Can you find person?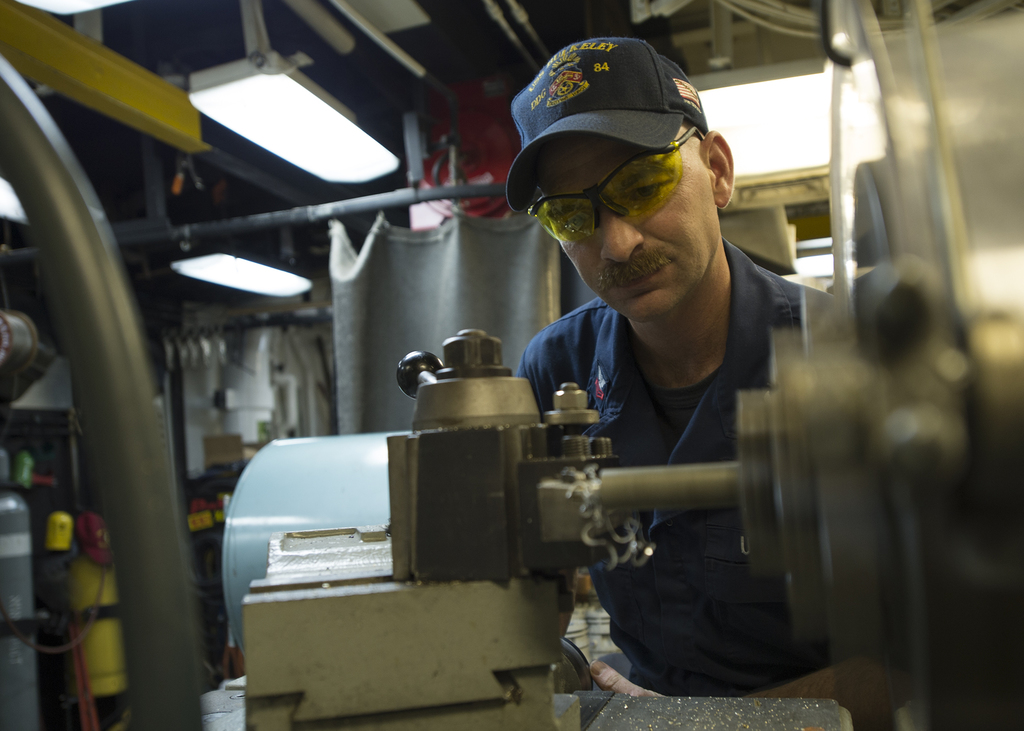
Yes, bounding box: bbox(520, 35, 838, 728).
